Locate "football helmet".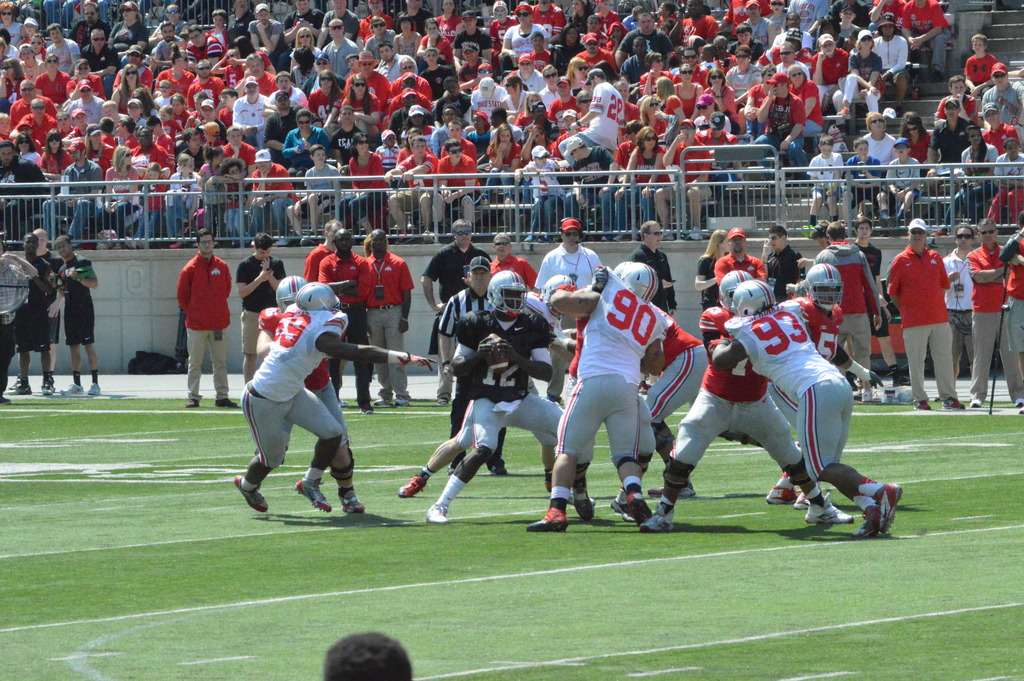
Bounding box: rect(609, 260, 633, 279).
